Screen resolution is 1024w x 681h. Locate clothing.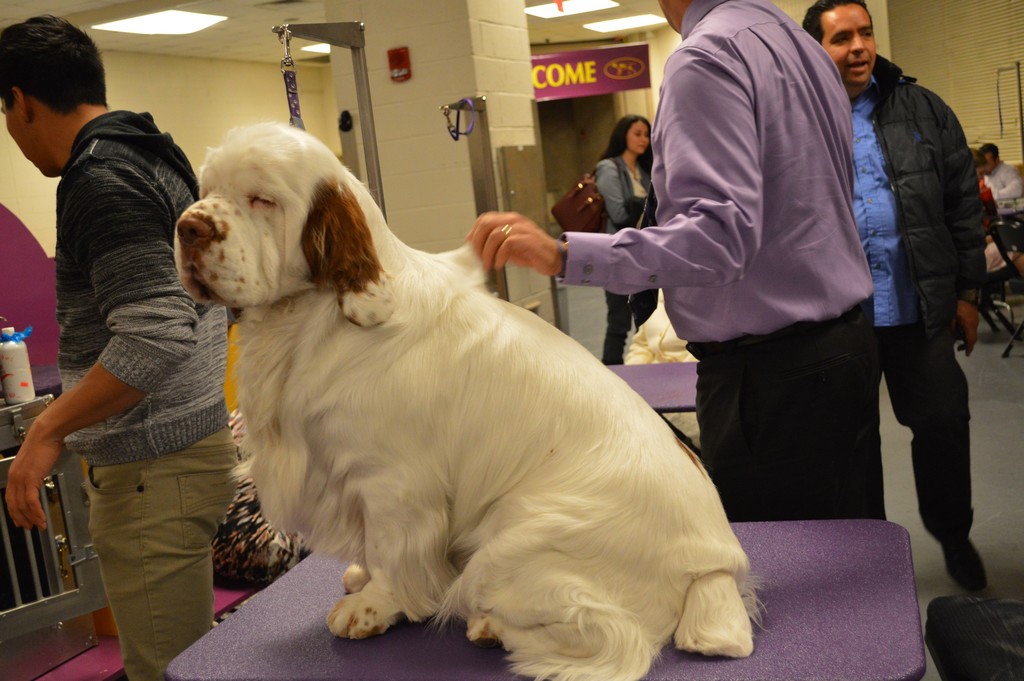
l=601, t=154, r=660, b=368.
